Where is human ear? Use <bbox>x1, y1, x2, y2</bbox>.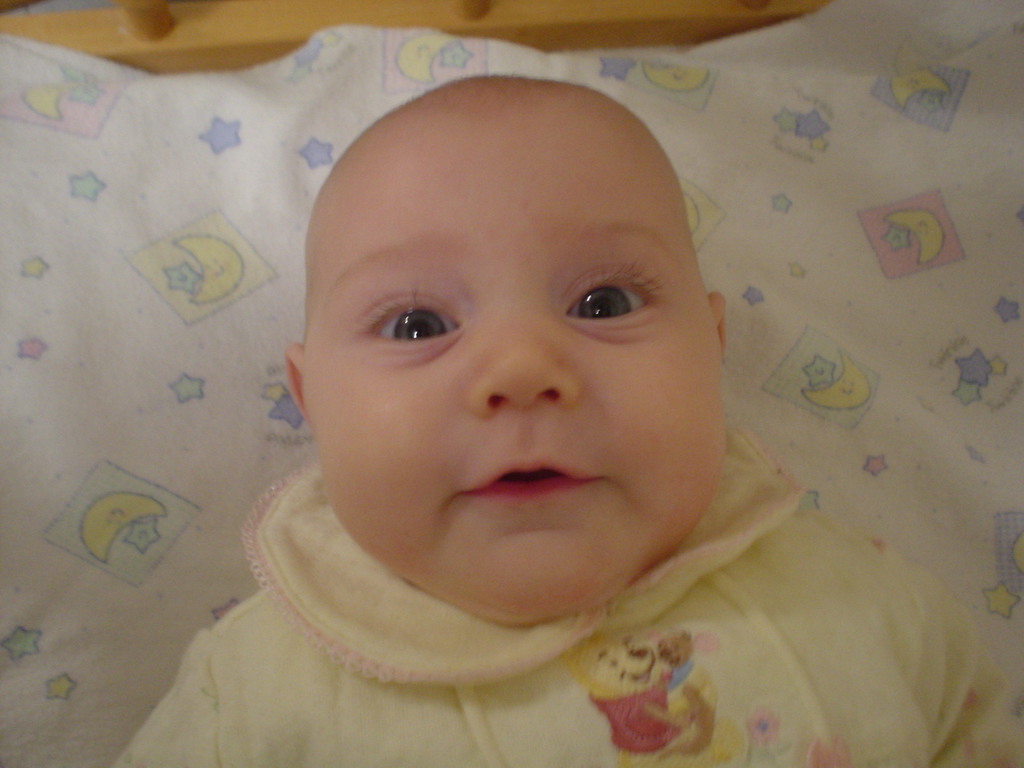
<bbox>283, 344, 306, 422</bbox>.
